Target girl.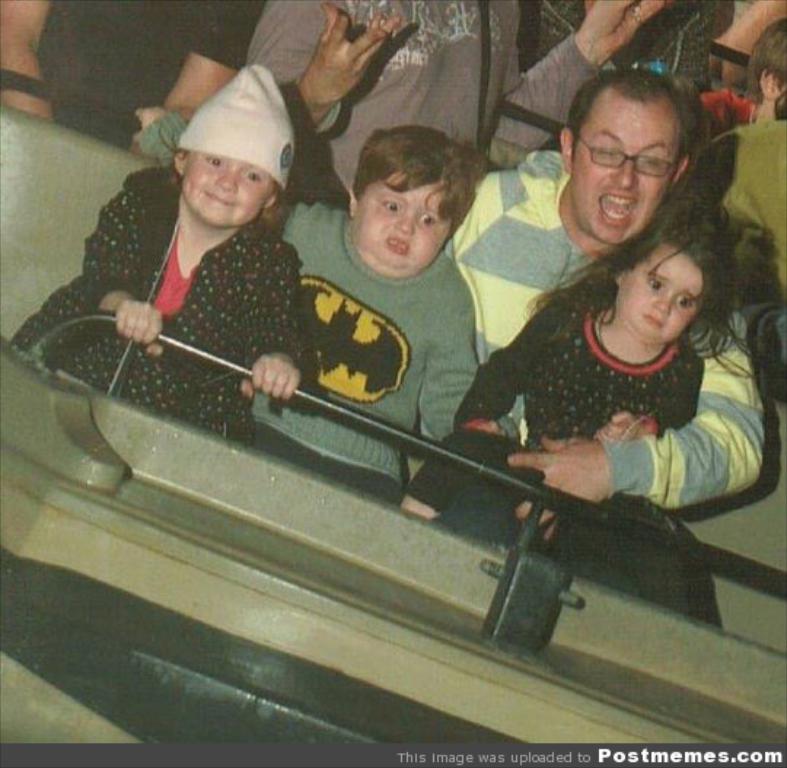
Target region: bbox=(410, 197, 746, 546).
